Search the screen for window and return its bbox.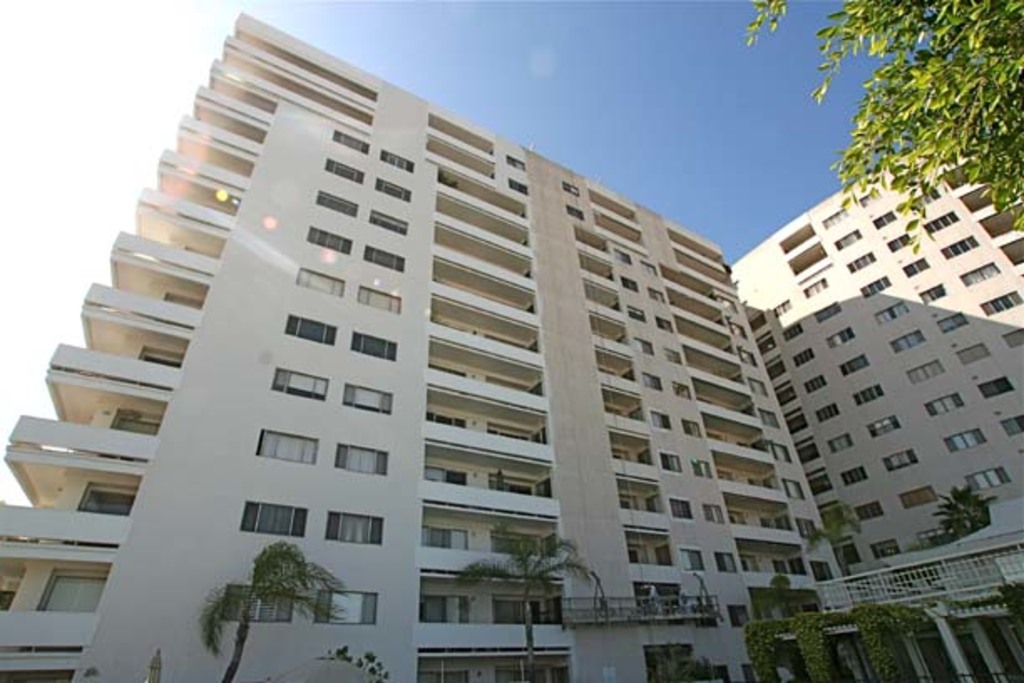
Found: detection(378, 174, 407, 199).
